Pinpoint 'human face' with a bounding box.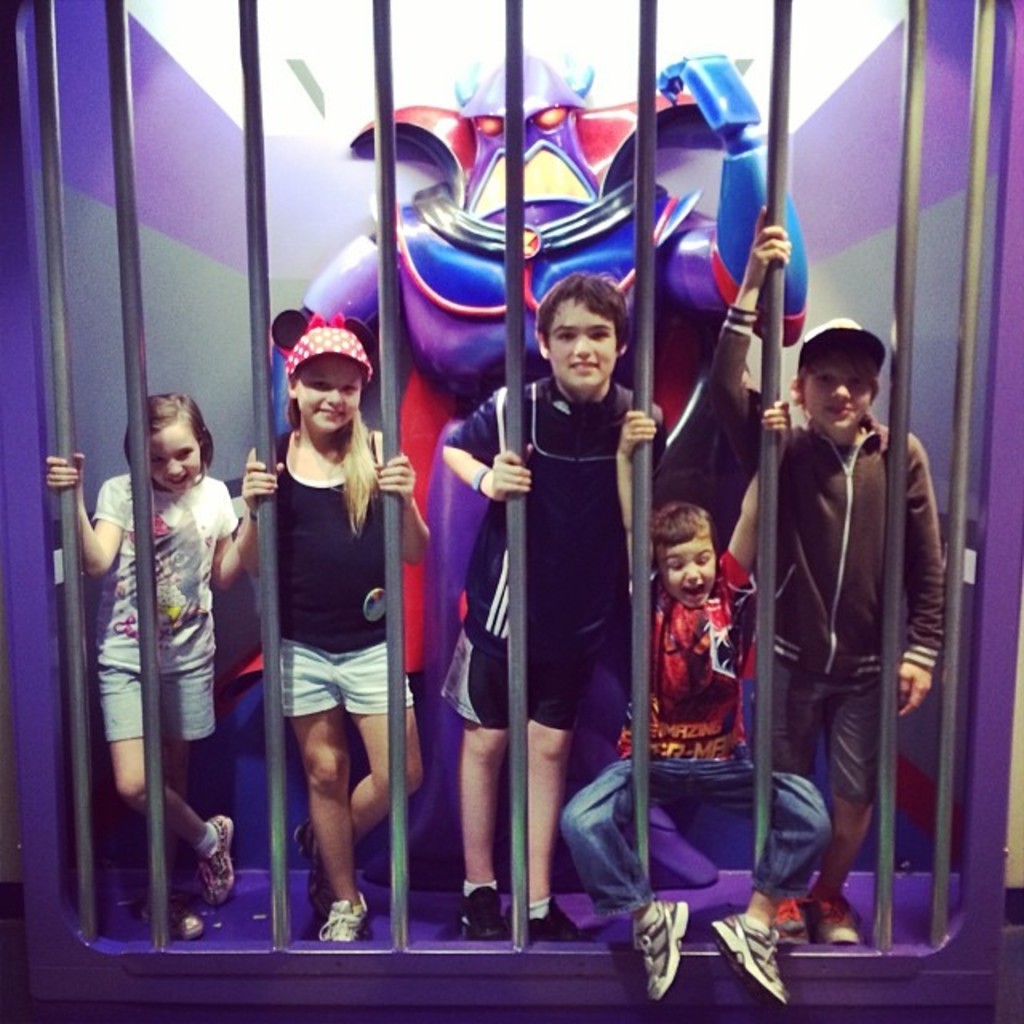
290/357/360/432.
